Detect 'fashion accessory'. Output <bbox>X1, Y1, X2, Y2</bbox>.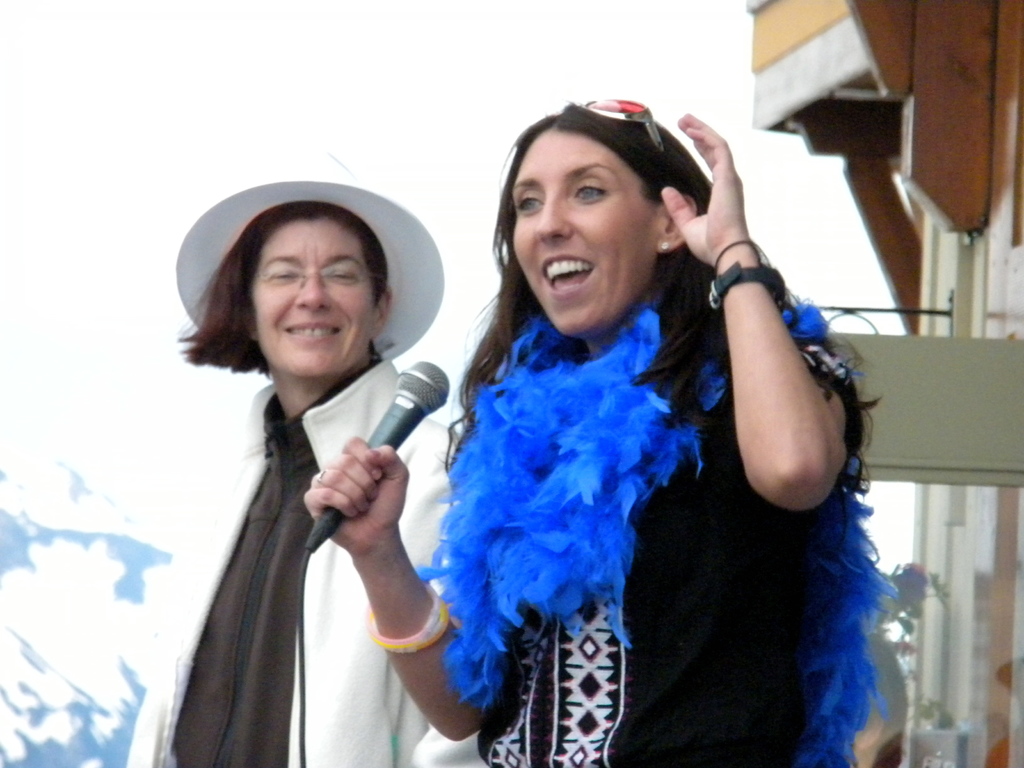
<bbox>364, 580, 453, 655</bbox>.
